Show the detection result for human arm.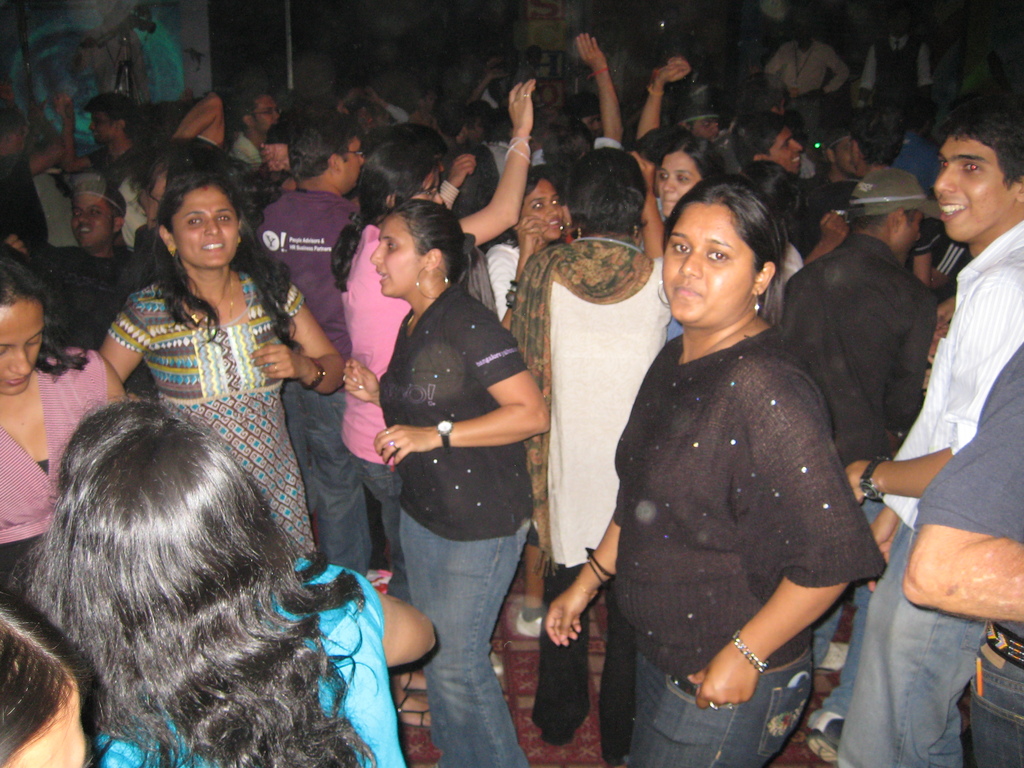
box=[260, 139, 287, 173].
